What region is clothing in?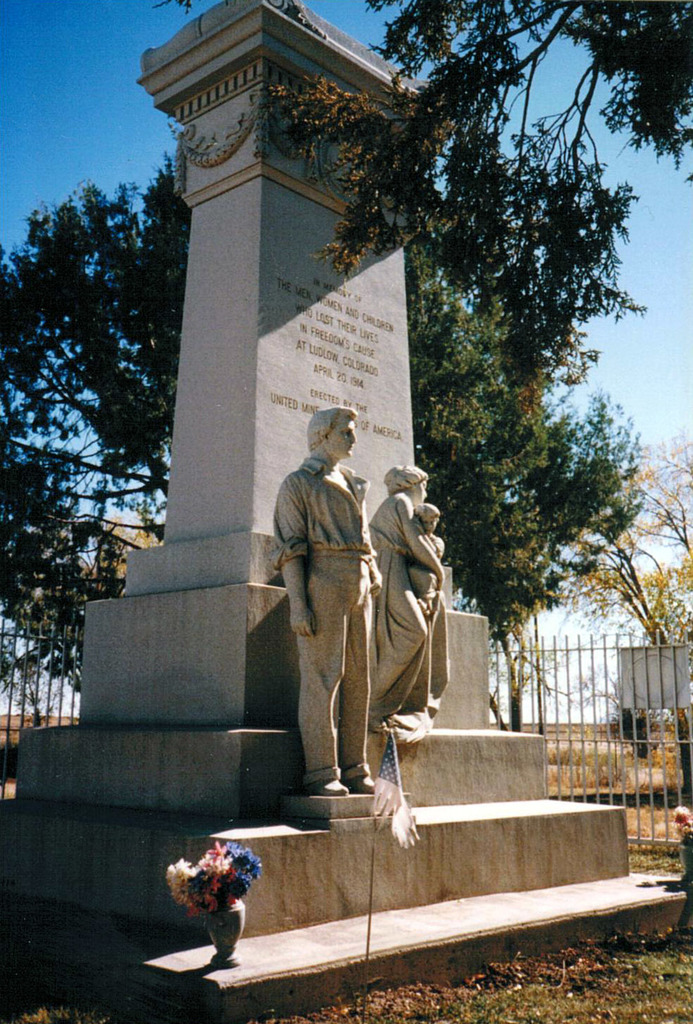
region(271, 408, 383, 806).
